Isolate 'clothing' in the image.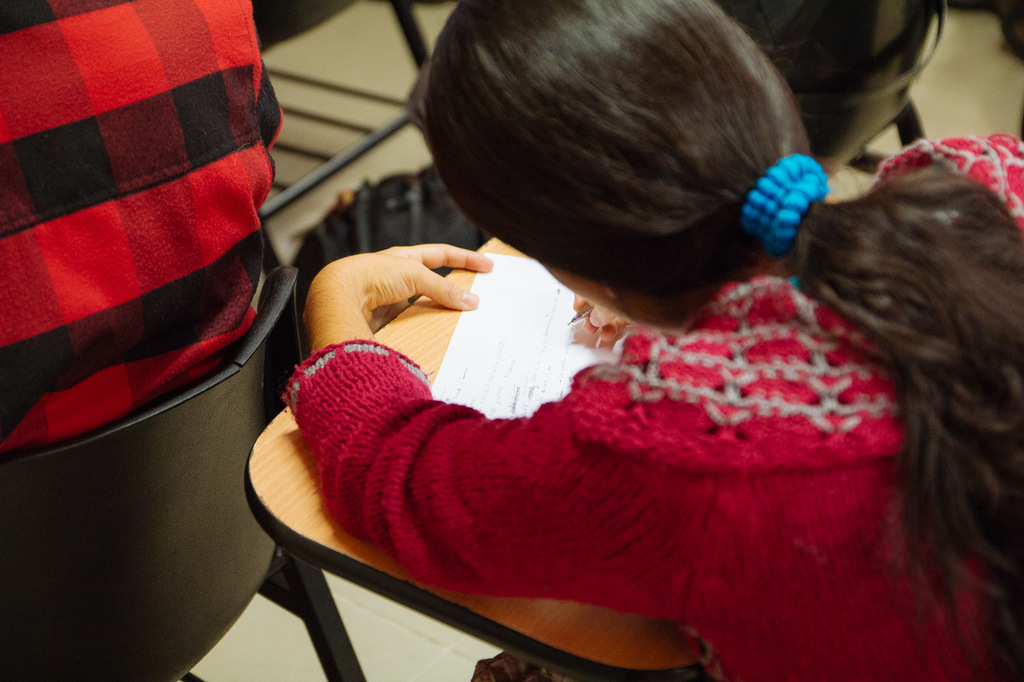
Isolated region: x1=0, y1=0, x2=287, y2=461.
